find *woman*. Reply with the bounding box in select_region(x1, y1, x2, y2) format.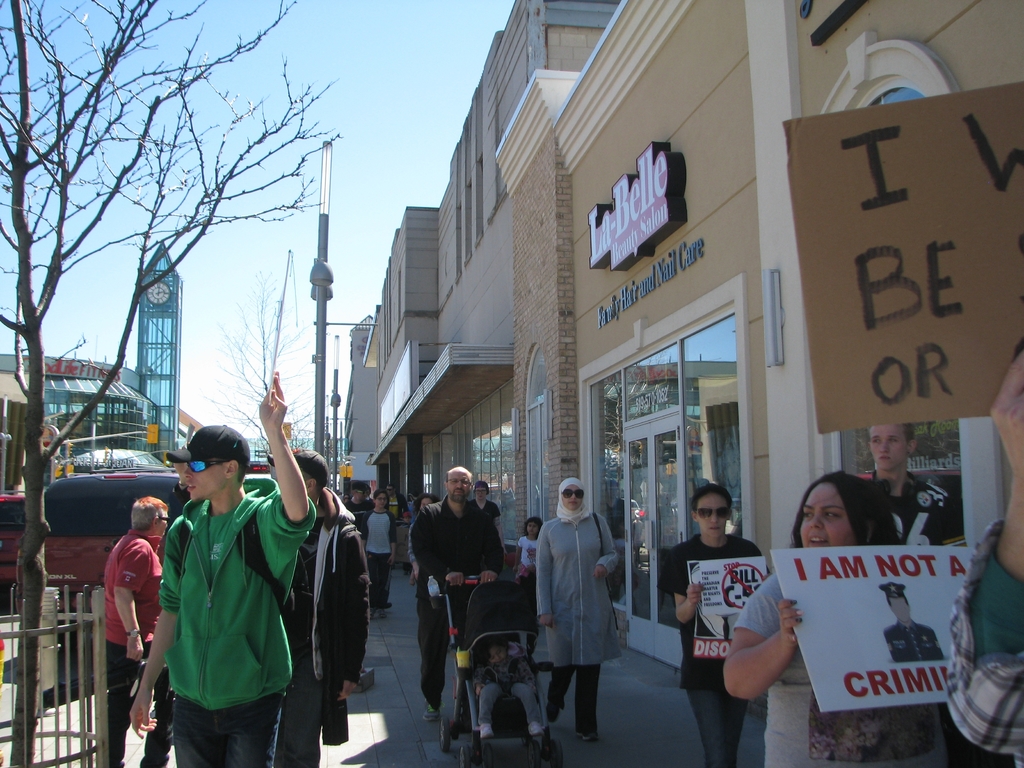
select_region(536, 477, 618, 739).
